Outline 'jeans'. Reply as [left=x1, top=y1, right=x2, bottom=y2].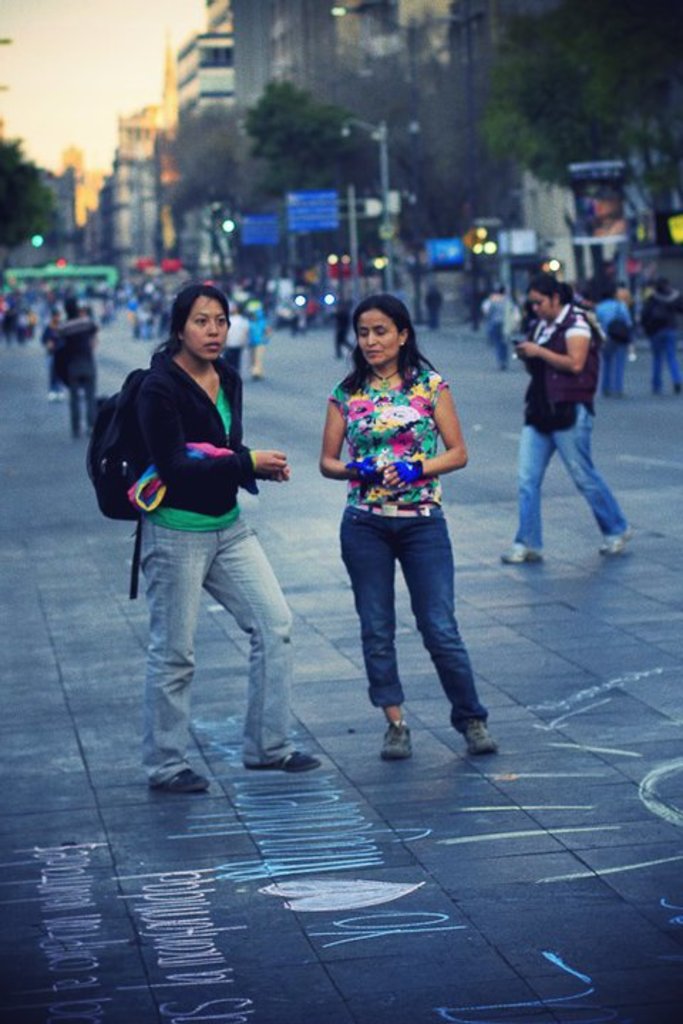
[left=330, top=499, right=495, bottom=751].
